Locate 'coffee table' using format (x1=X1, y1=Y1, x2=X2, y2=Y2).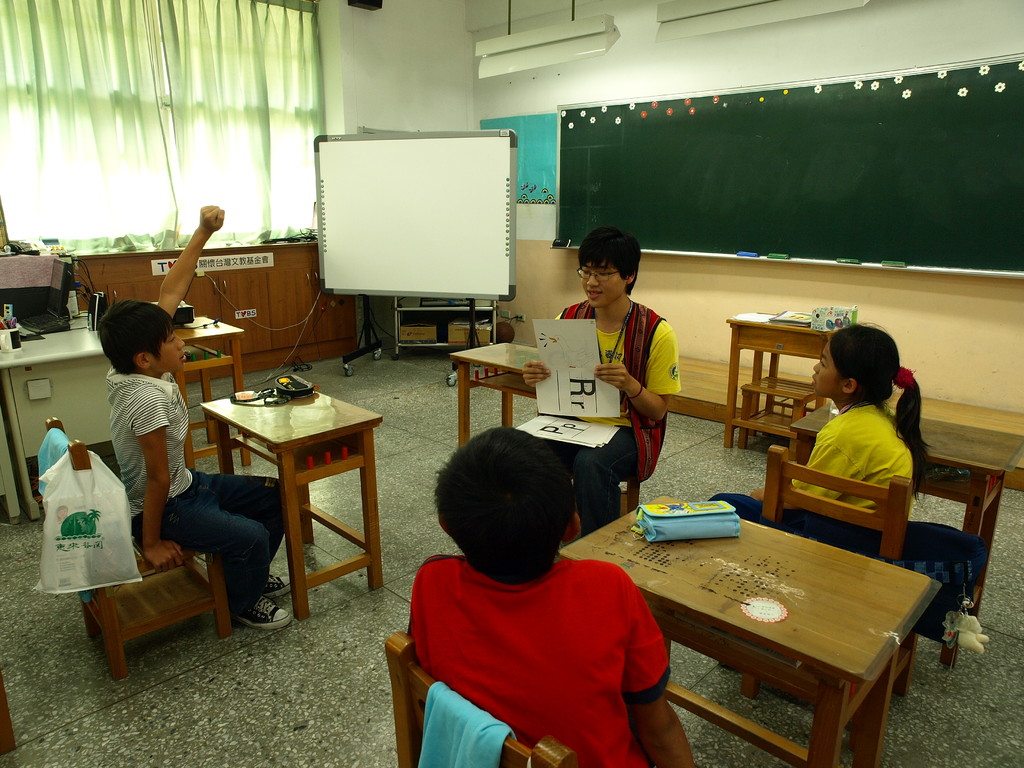
(x1=722, y1=311, x2=863, y2=452).
